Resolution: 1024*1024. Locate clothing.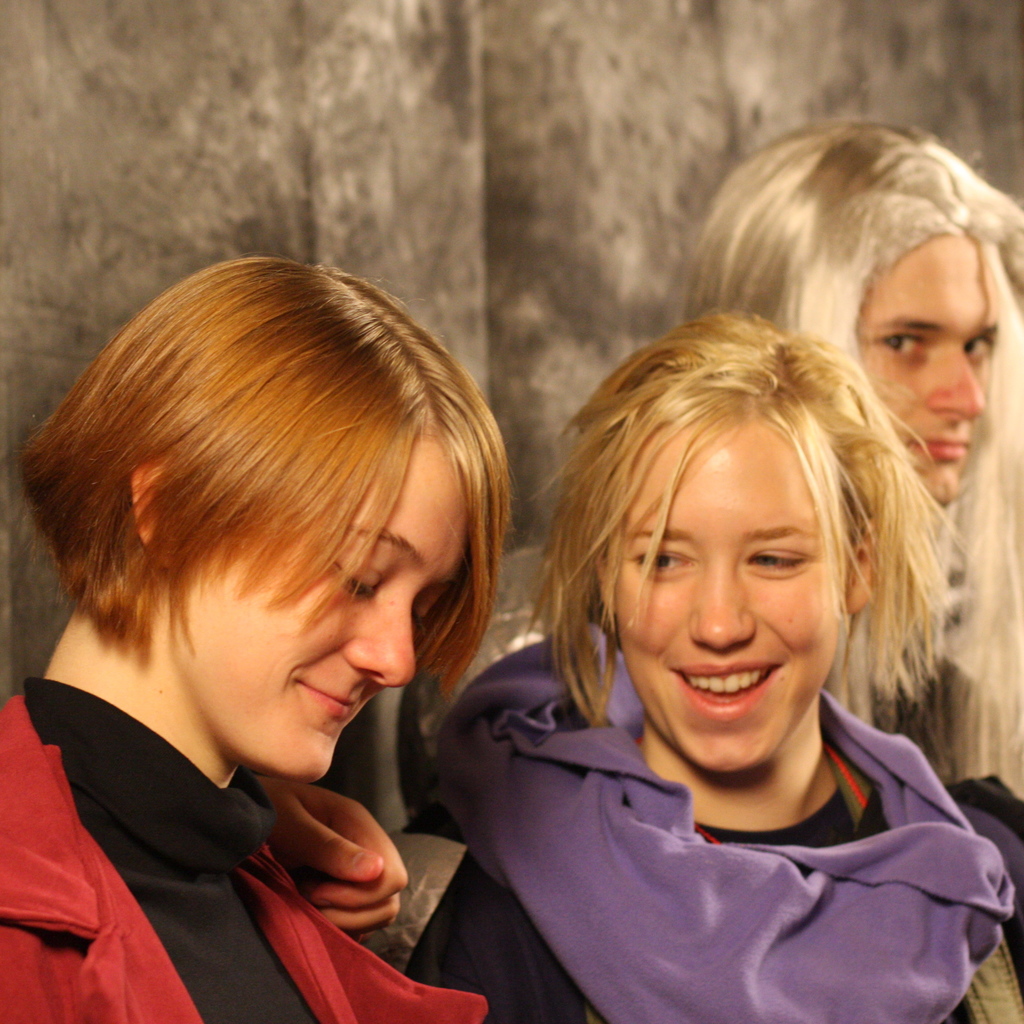
box=[372, 605, 1018, 1013].
